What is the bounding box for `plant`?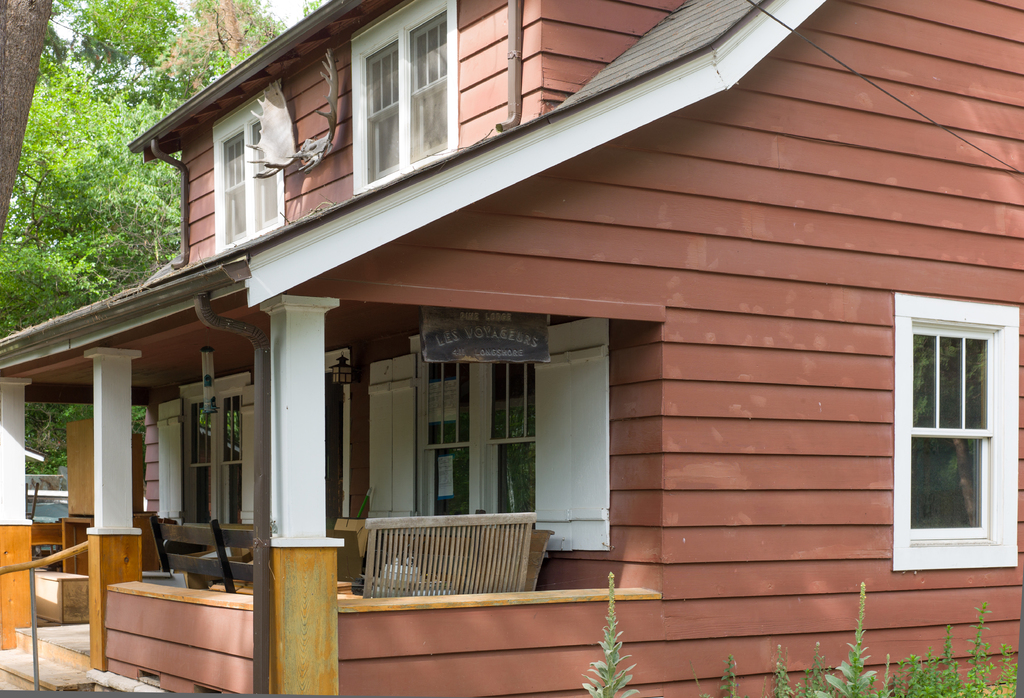
[left=971, top=598, right=995, bottom=695].
